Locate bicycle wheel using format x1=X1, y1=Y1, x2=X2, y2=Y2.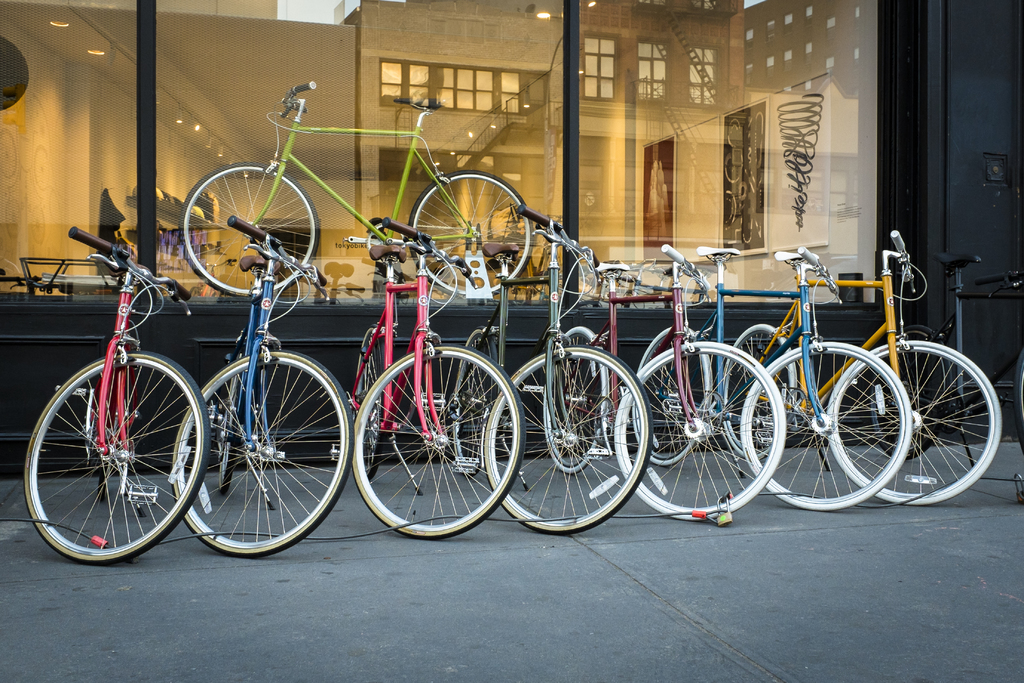
x1=719, y1=322, x2=797, y2=459.
